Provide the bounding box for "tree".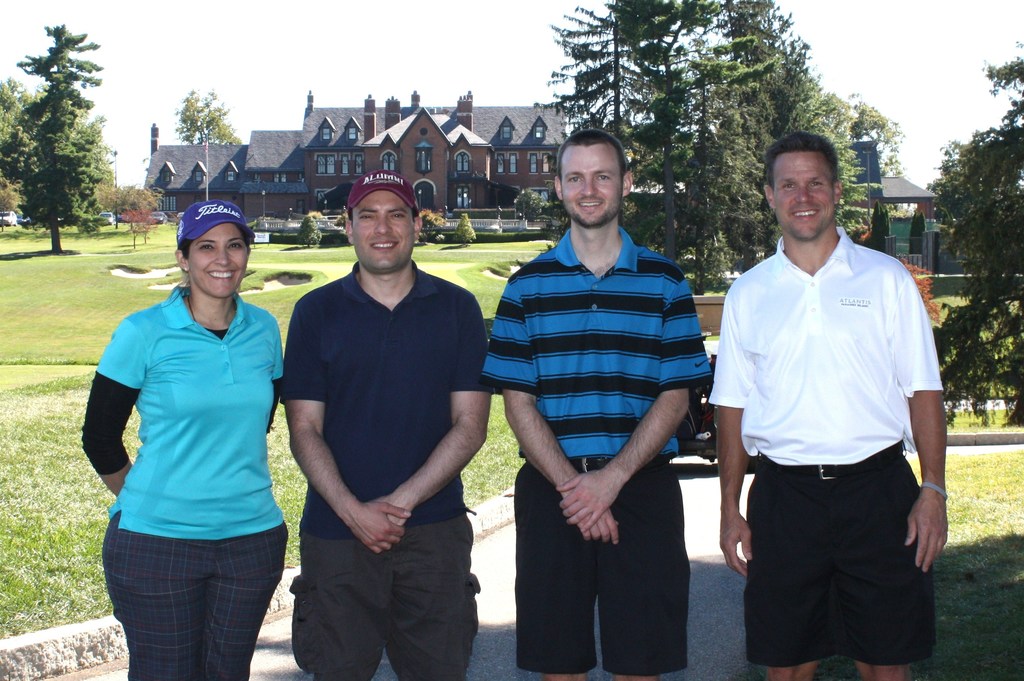
<bbox>0, 23, 106, 252</bbox>.
